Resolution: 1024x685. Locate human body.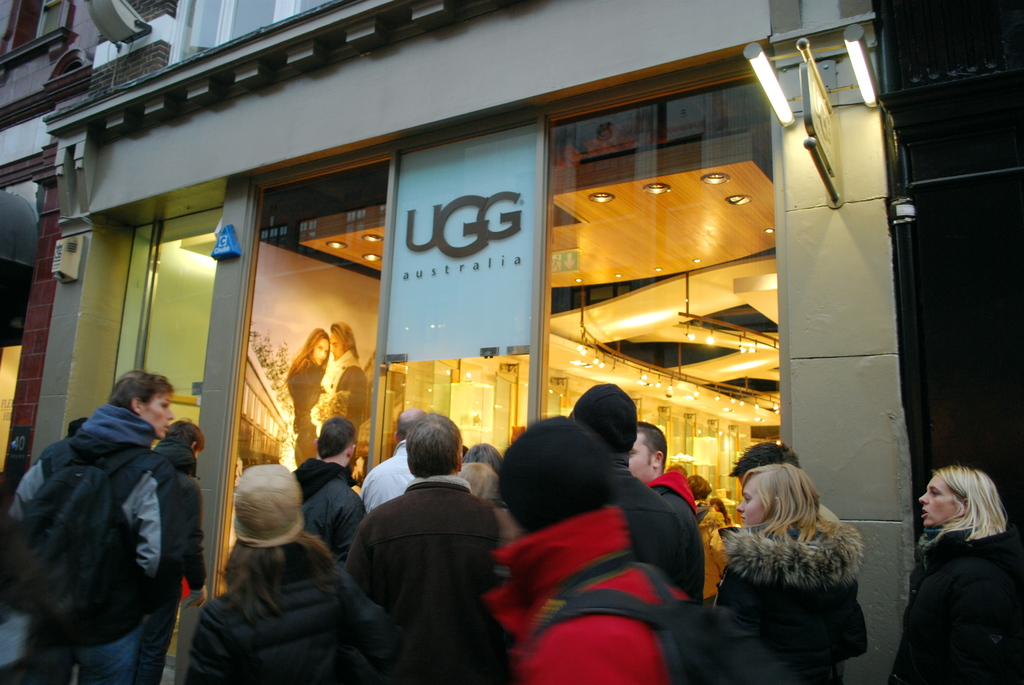
(left=294, top=413, right=366, bottom=555).
